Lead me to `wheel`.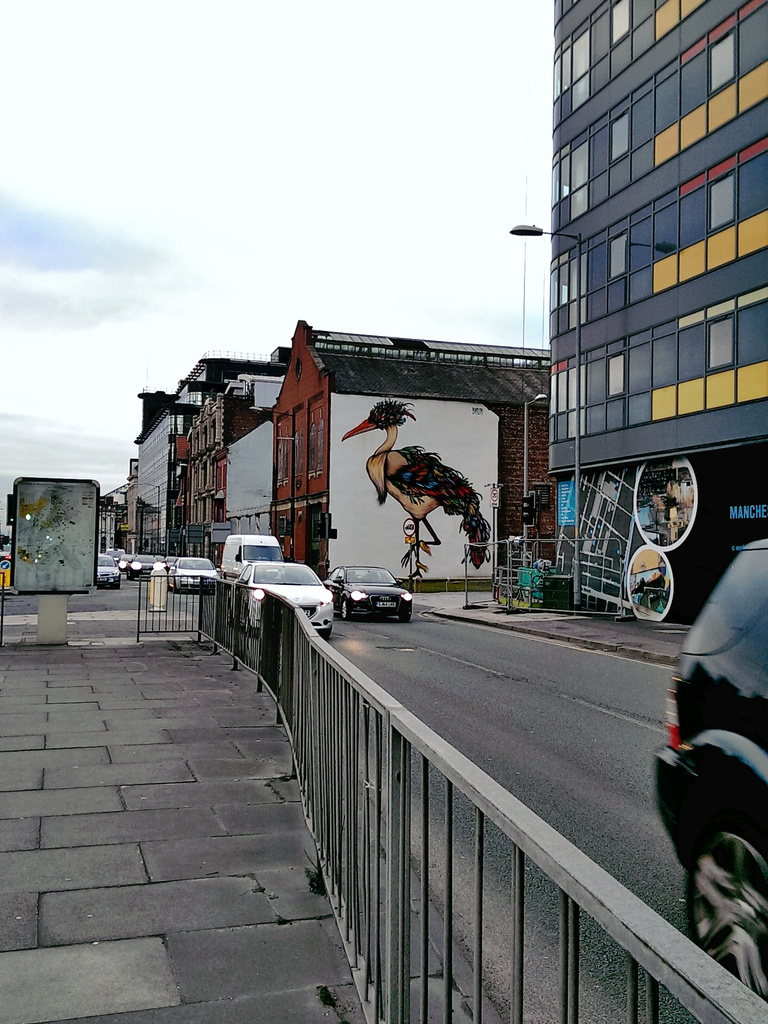
Lead to locate(129, 576, 135, 579).
